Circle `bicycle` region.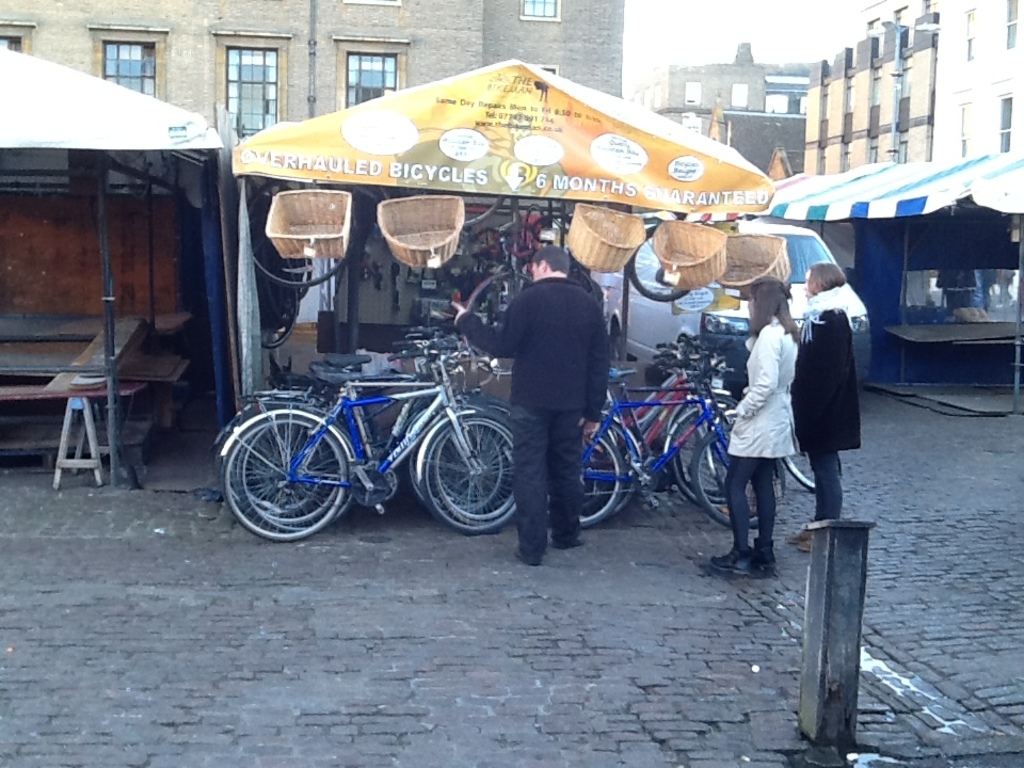
Region: locate(528, 208, 607, 318).
